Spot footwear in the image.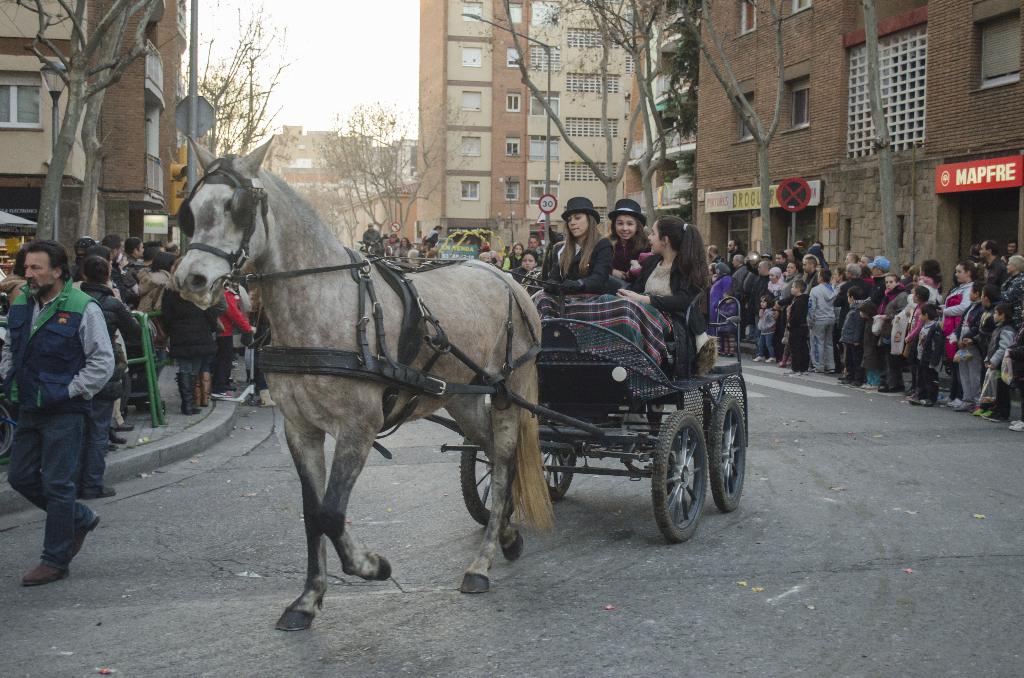
footwear found at 180, 374, 201, 414.
